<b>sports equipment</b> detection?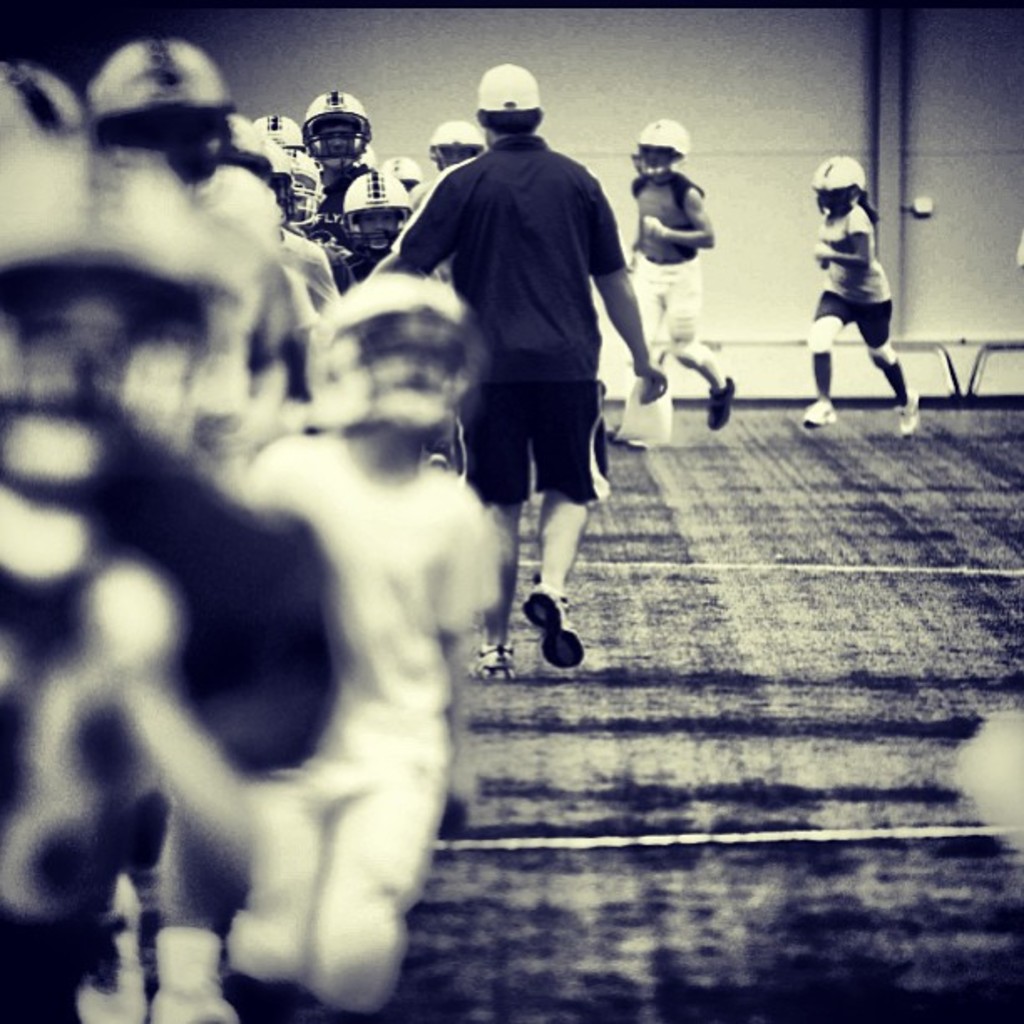
0,54,89,137
